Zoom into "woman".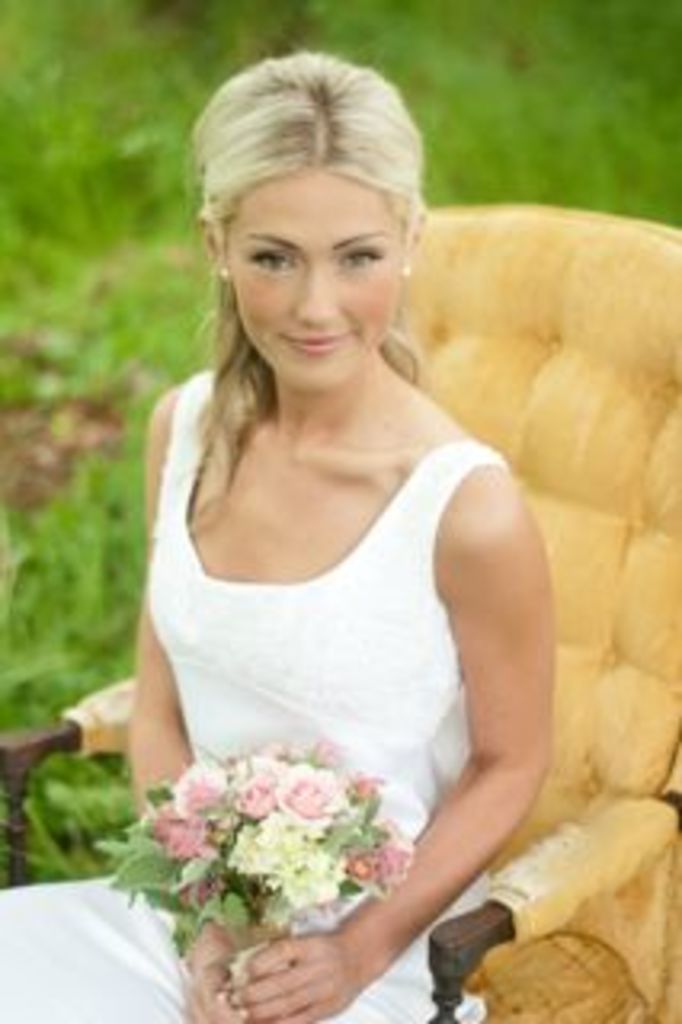
Zoom target: l=74, t=22, r=618, b=1023.
